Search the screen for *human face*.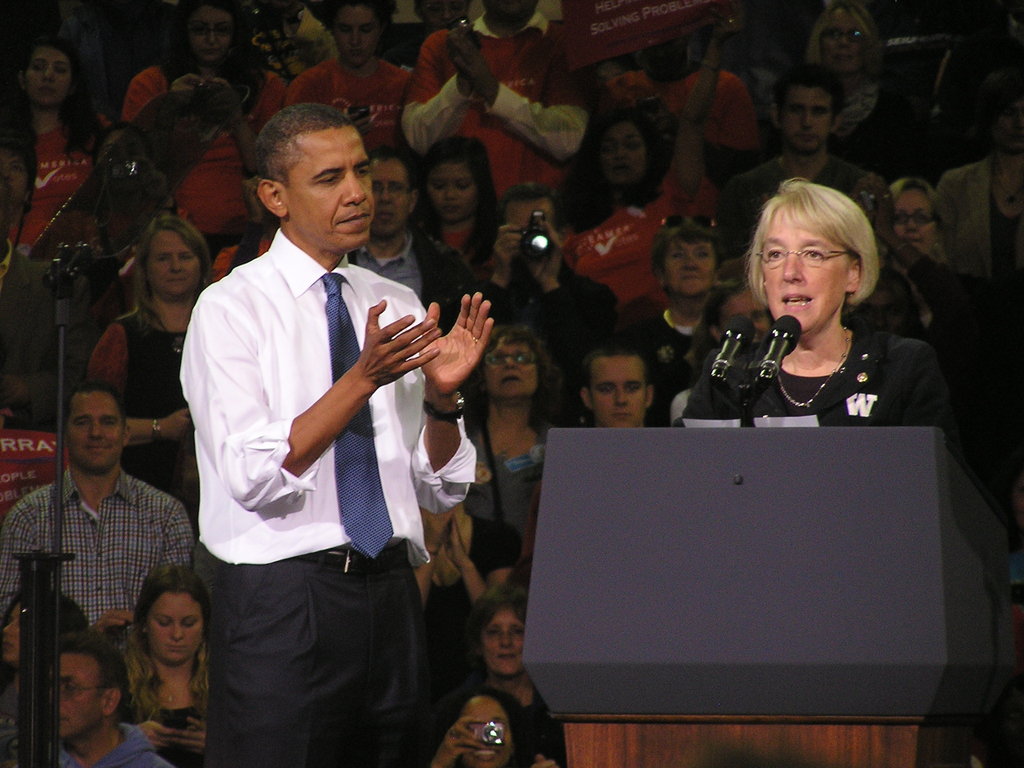
Found at bbox=(370, 154, 410, 237).
